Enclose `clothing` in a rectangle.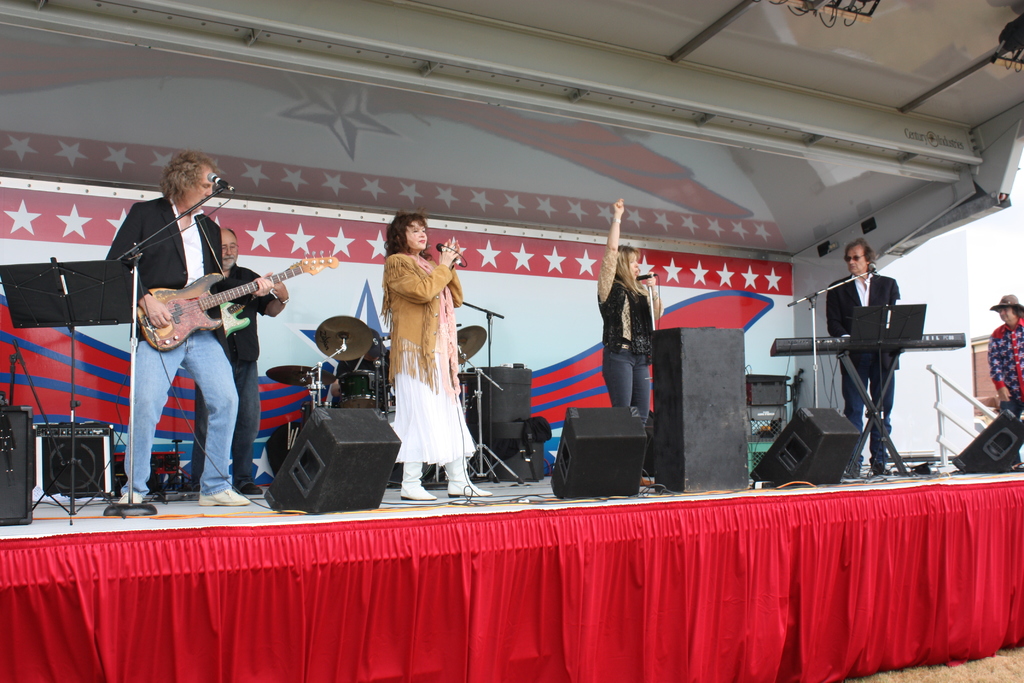
pyautogui.locateOnScreen(821, 261, 904, 468).
